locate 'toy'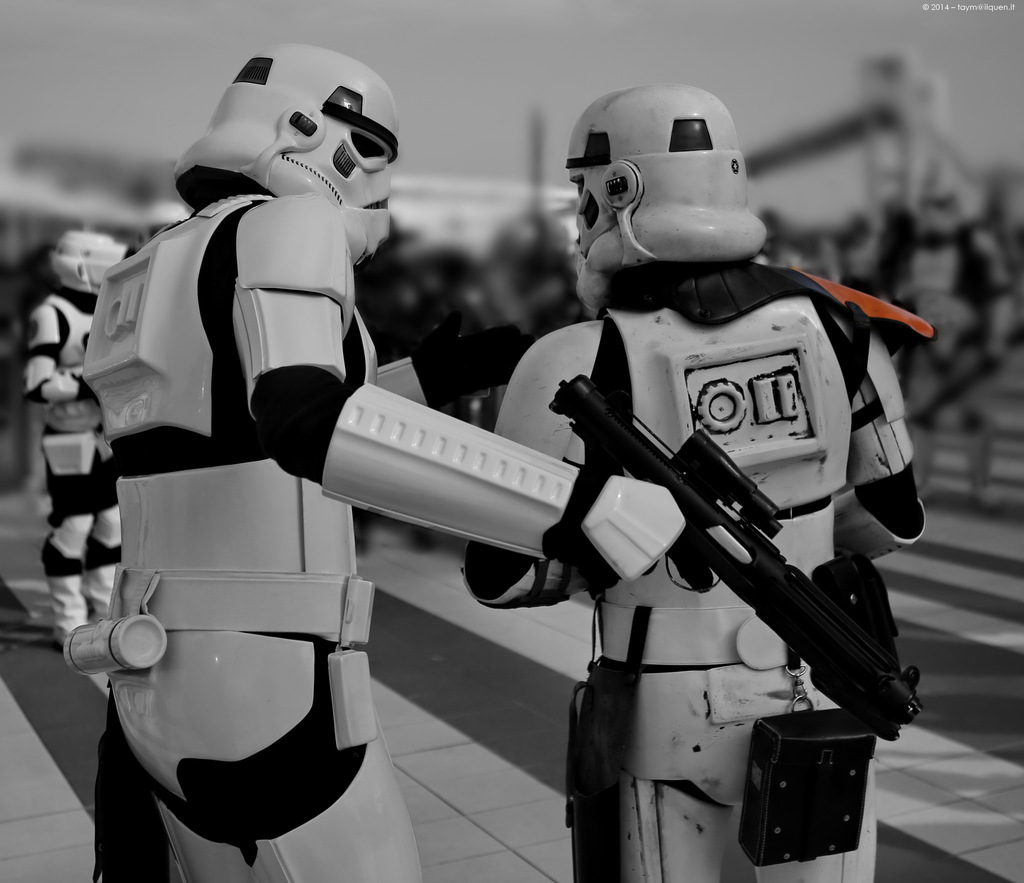
Rect(26, 228, 148, 643)
